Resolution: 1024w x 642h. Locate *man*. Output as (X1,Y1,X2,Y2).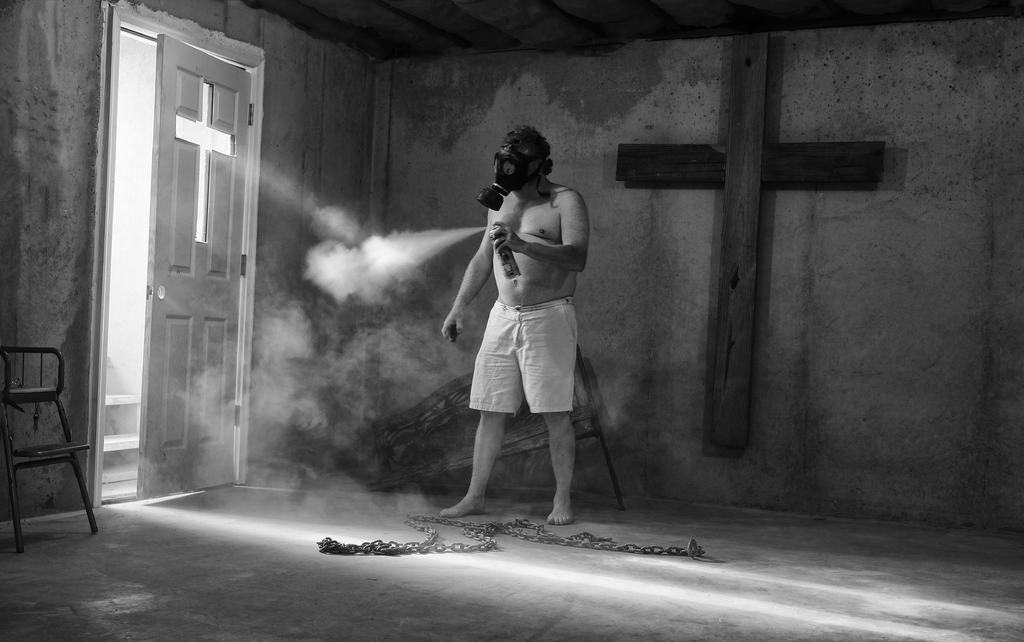
(445,122,601,549).
